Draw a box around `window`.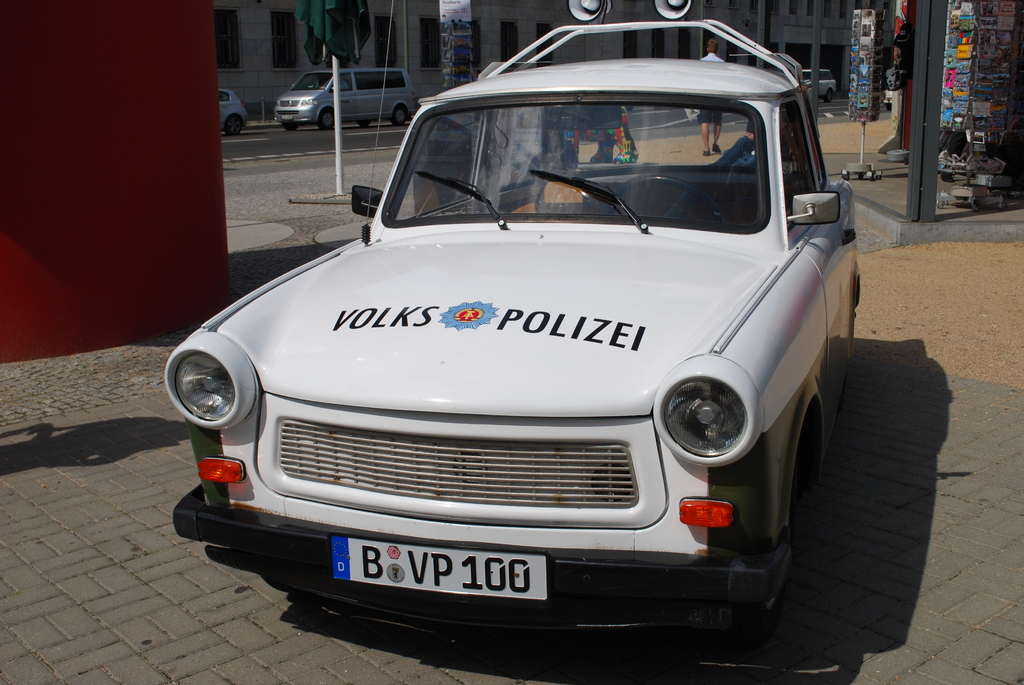
(648,26,664,58).
